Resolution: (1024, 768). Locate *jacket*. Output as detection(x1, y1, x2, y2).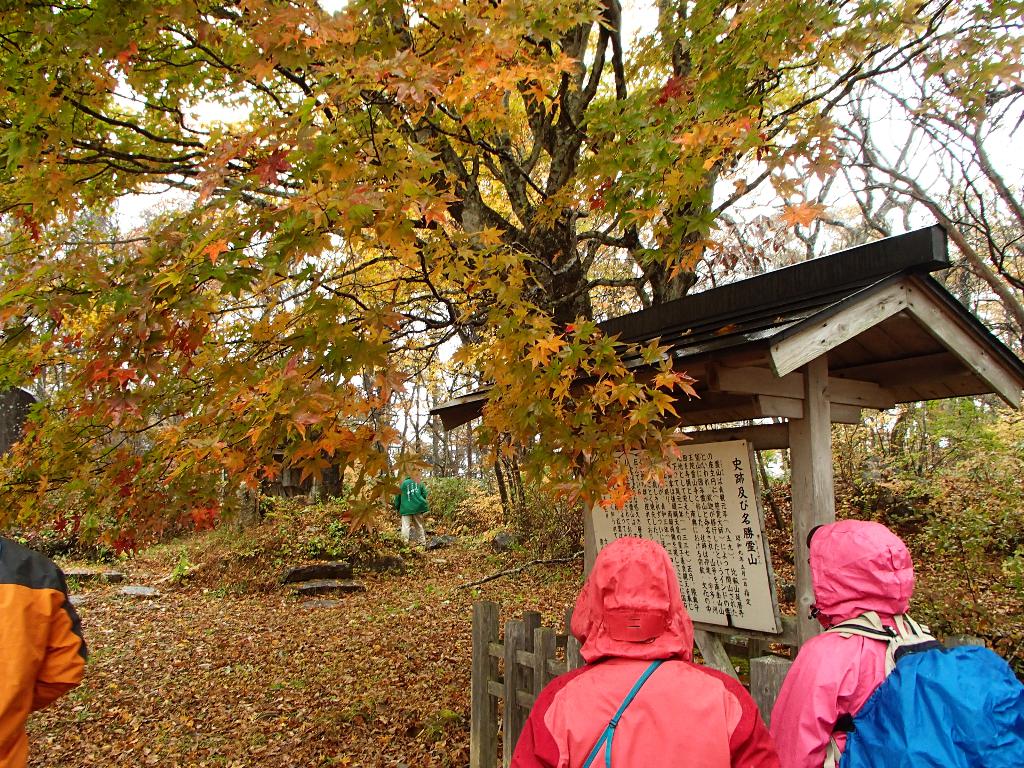
detection(508, 533, 784, 767).
